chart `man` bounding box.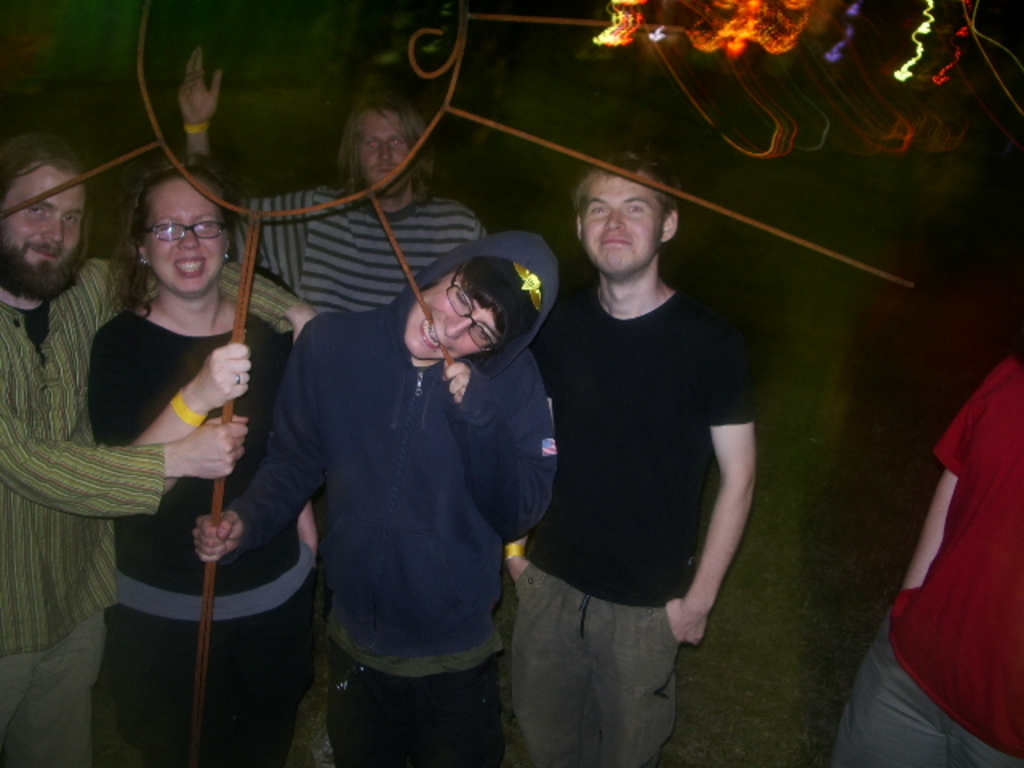
Charted: box(0, 128, 312, 766).
